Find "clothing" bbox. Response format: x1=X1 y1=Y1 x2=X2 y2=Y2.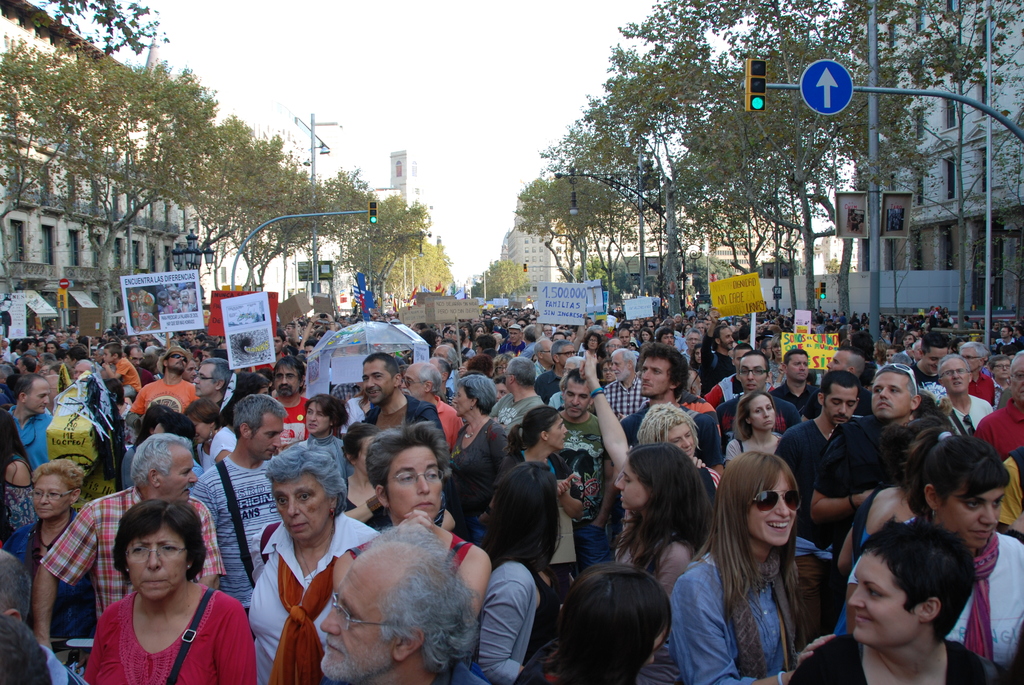
x1=42 y1=486 x2=220 y2=625.
